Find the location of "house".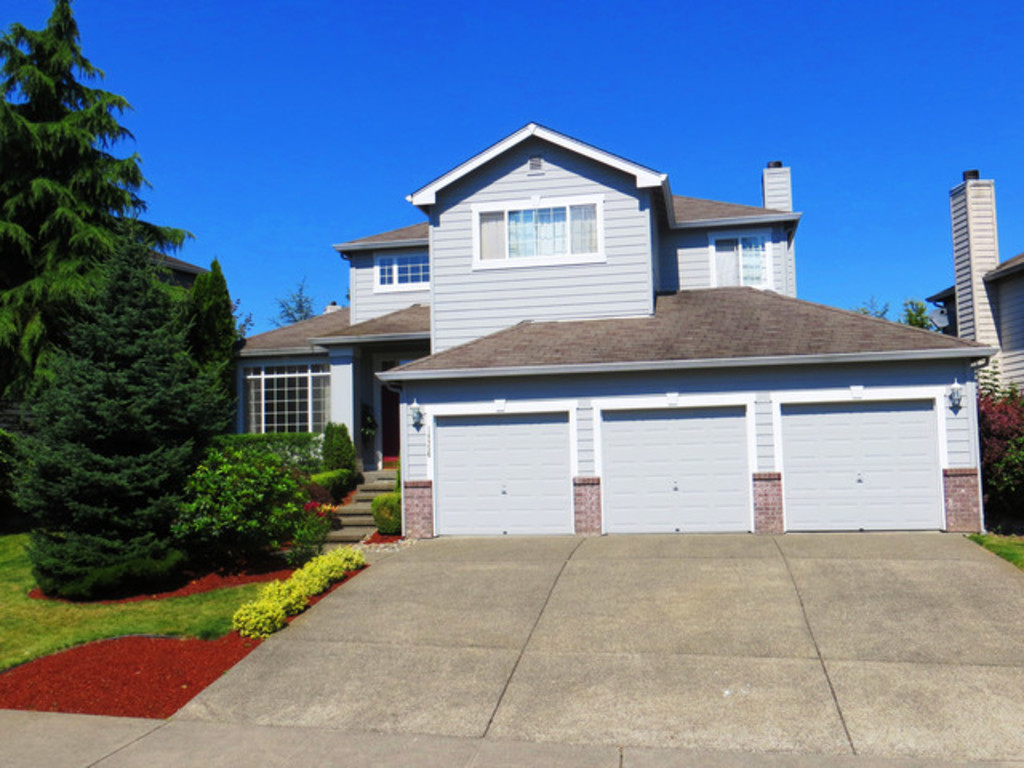
Location: {"left": 933, "top": 181, "right": 1022, "bottom": 464}.
